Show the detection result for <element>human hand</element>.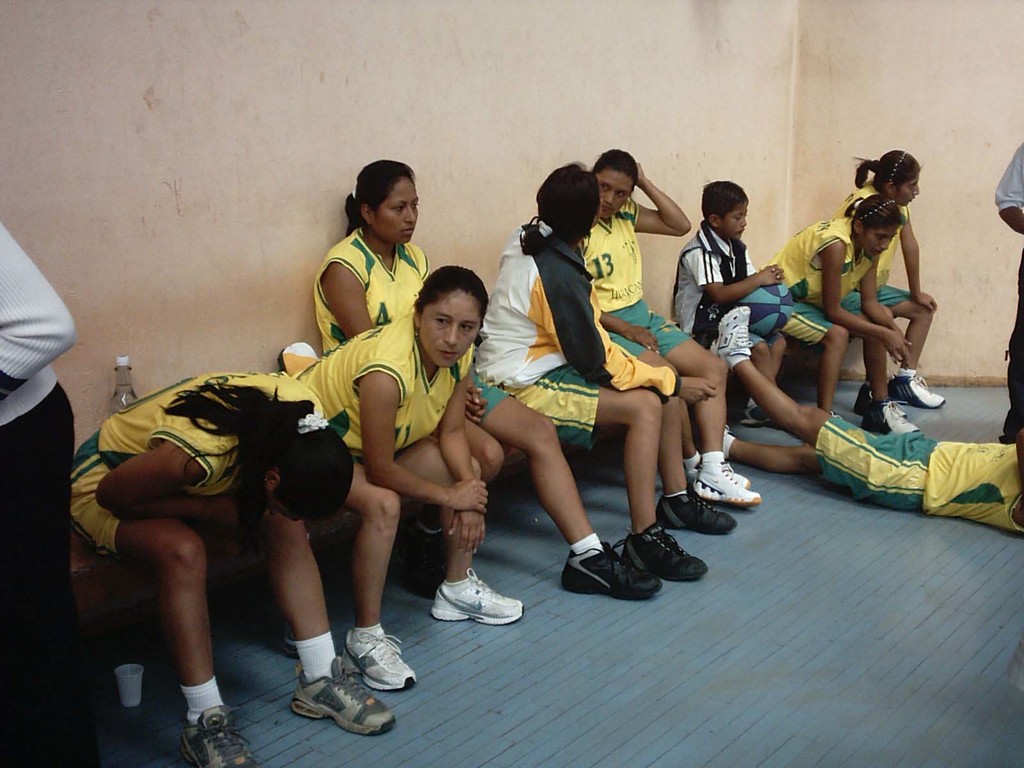
(624,321,660,356).
